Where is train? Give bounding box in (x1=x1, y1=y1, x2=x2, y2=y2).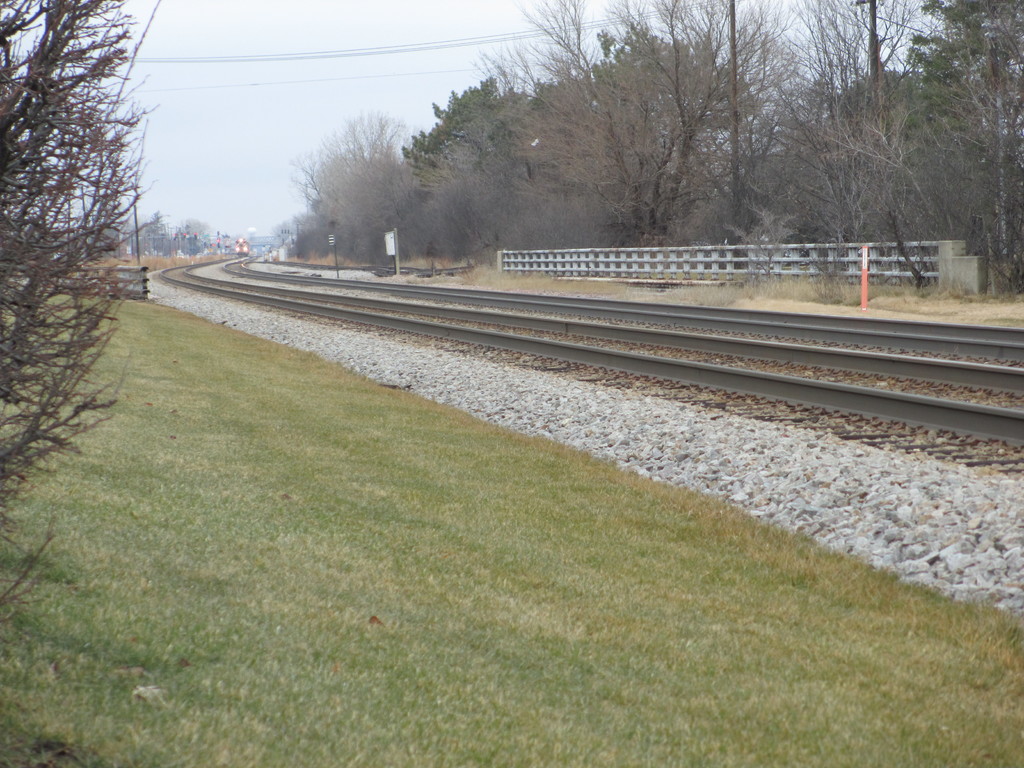
(x1=232, y1=237, x2=249, y2=257).
